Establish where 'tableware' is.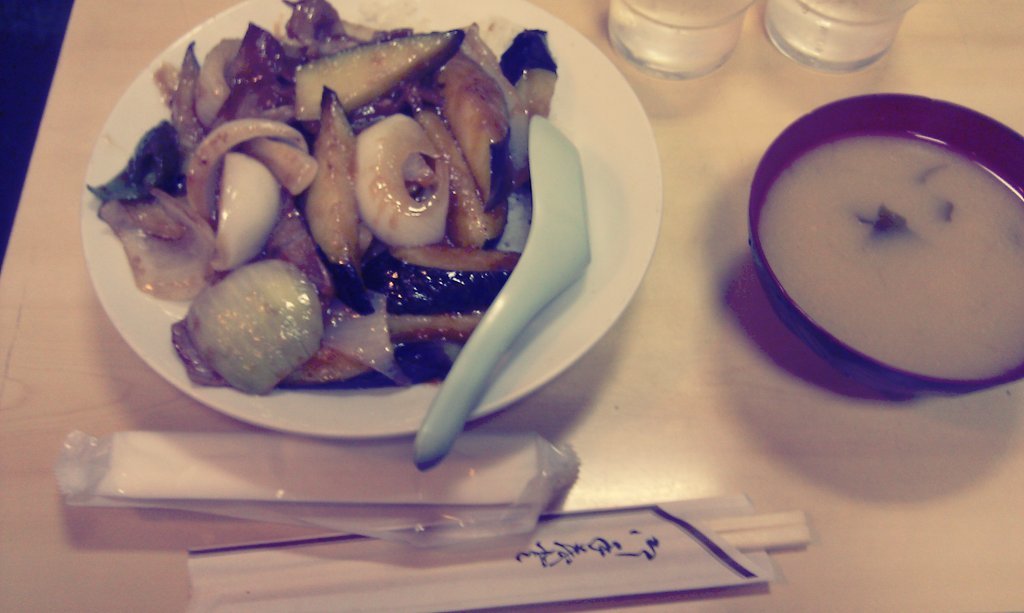
Established at <box>768,0,920,73</box>.
